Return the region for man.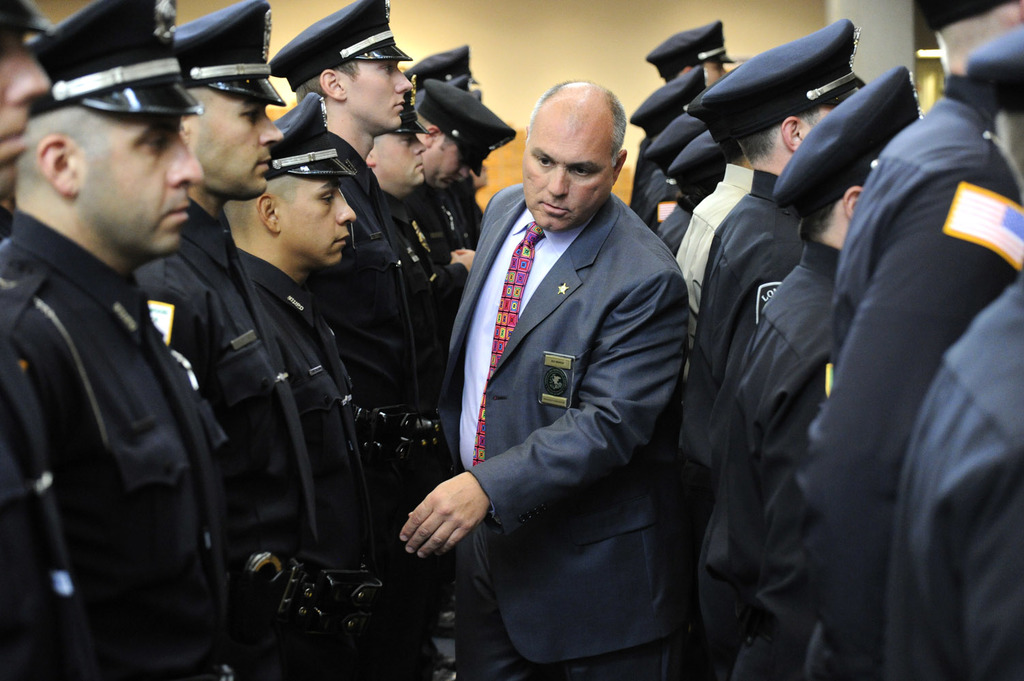
{"left": 263, "top": 0, "right": 454, "bottom": 680}.
